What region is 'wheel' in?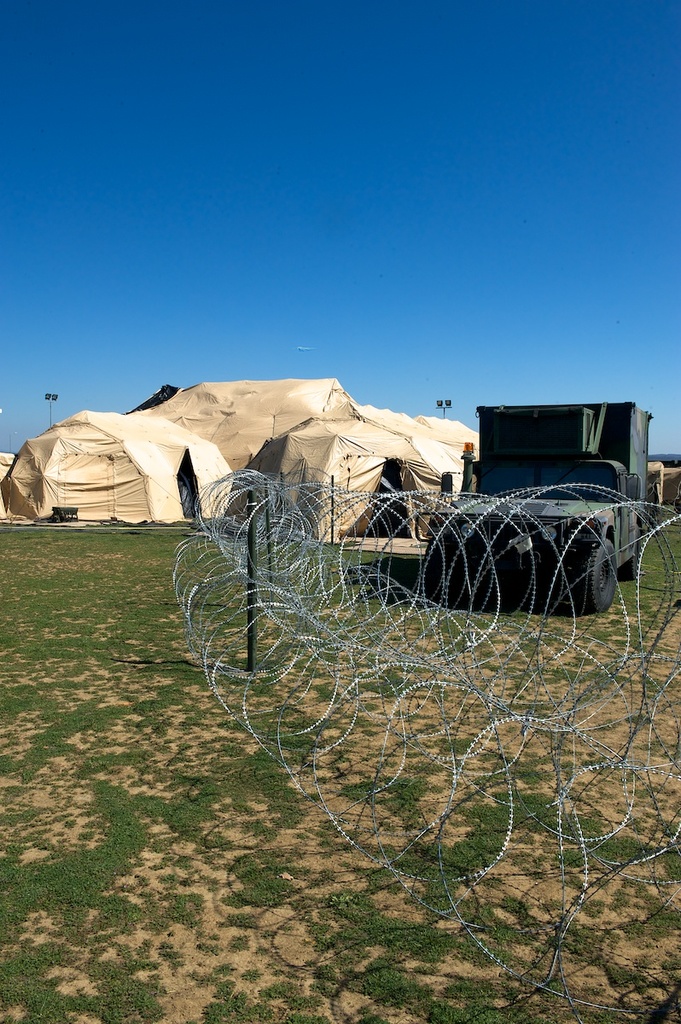
x1=574, y1=543, x2=619, y2=610.
